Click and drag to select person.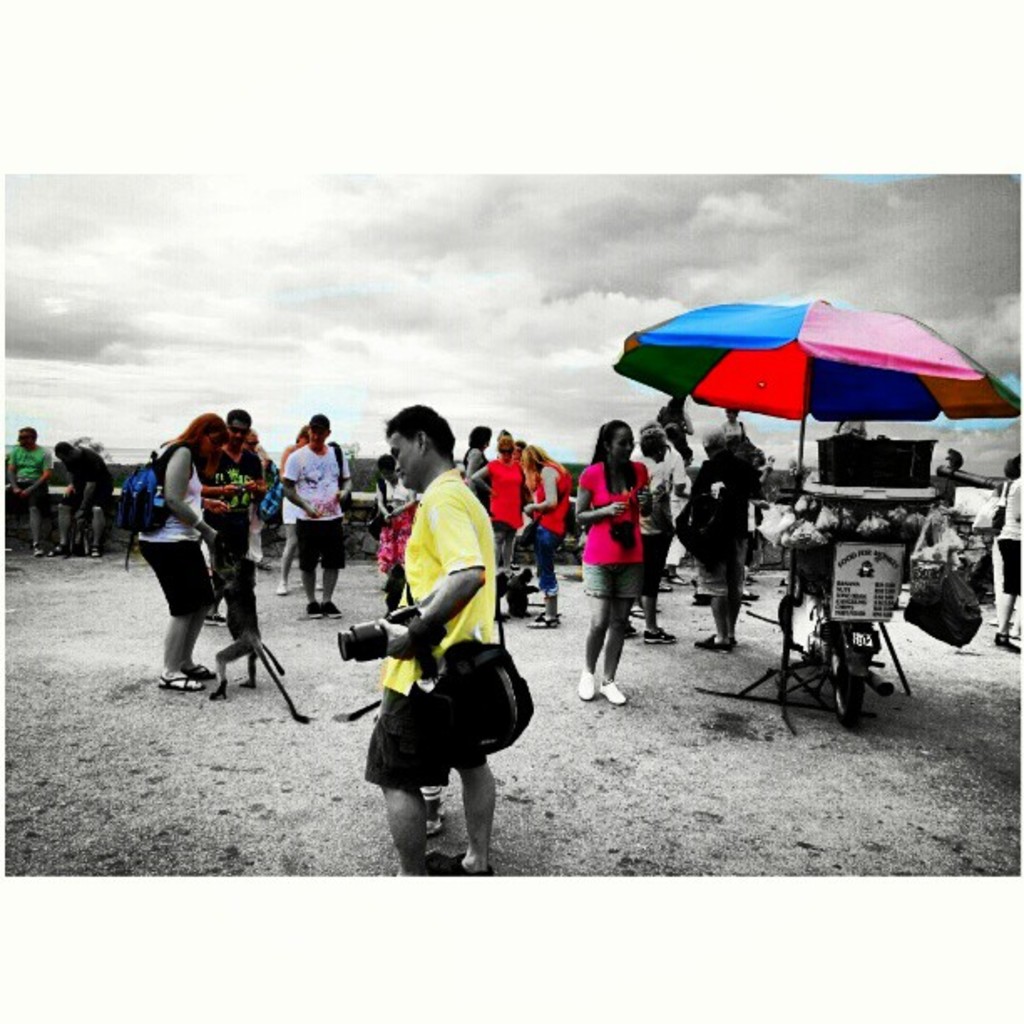
Selection: select_region(986, 447, 1022, 653).
